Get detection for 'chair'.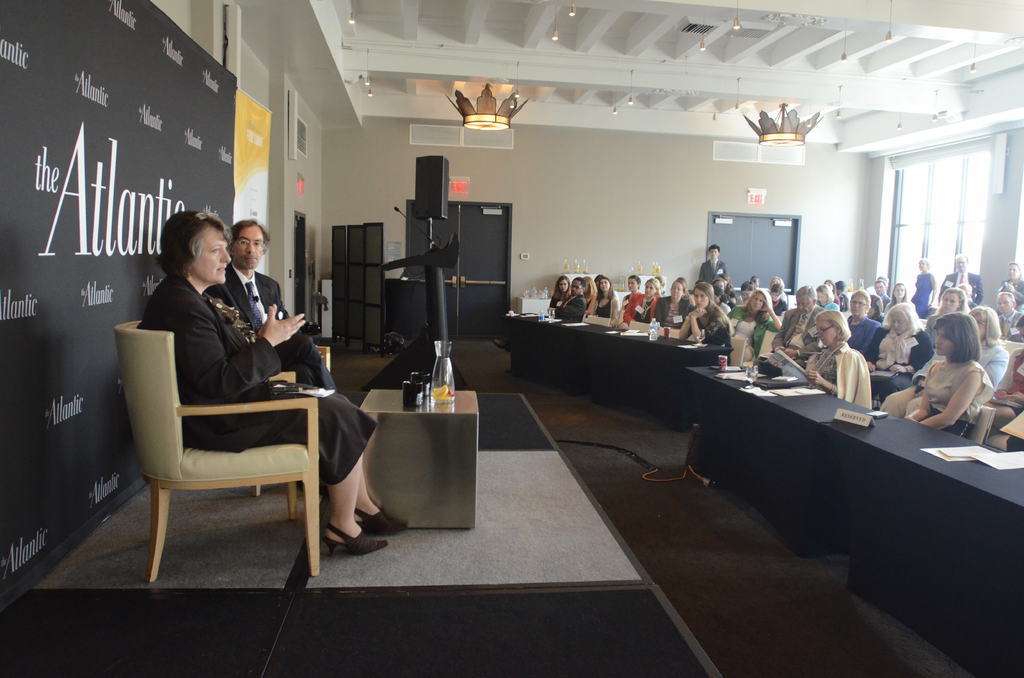
Detection: Rect(110, 315, 320, 580).
